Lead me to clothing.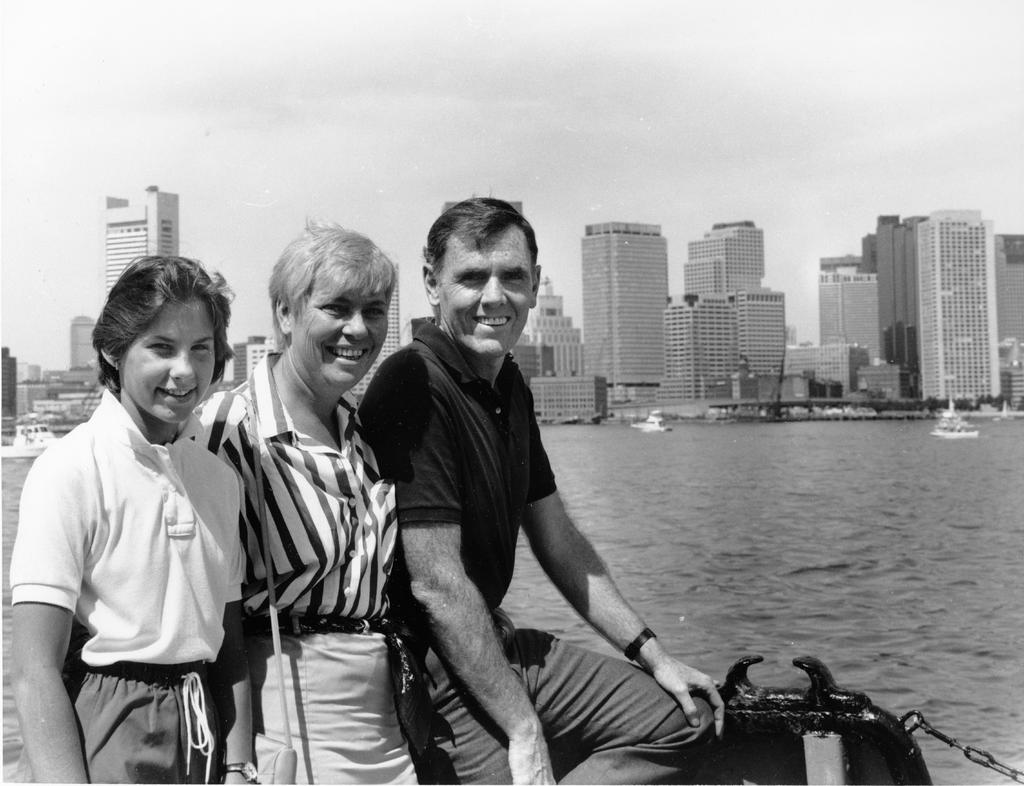
Lead to (x1=27, y1=349, x2=241, y2=766).
